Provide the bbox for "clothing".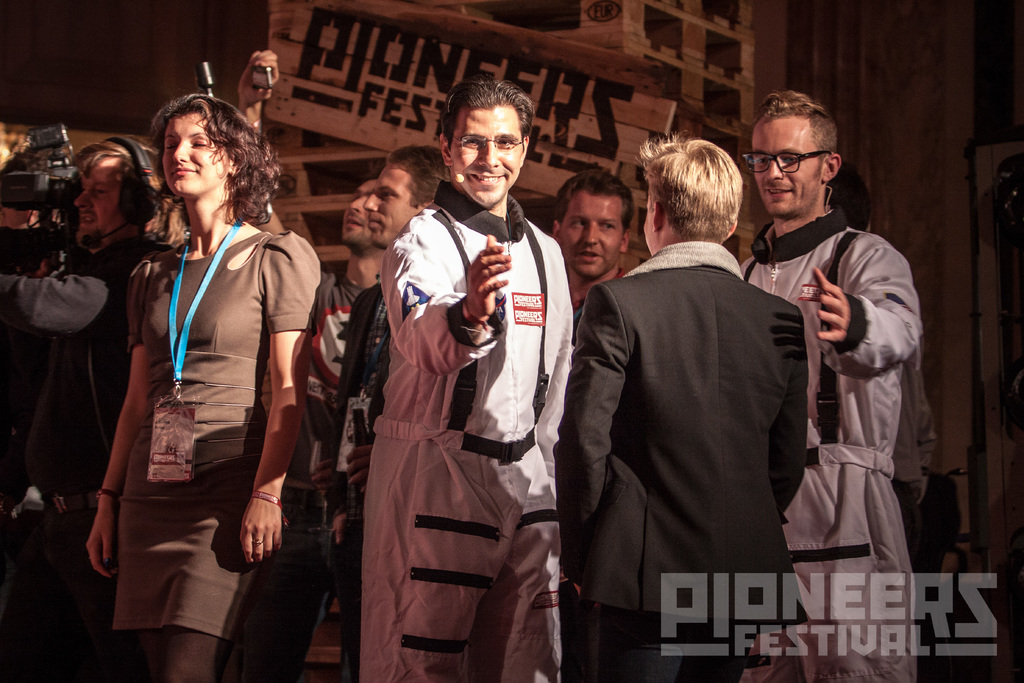
[728,199,919,682].
